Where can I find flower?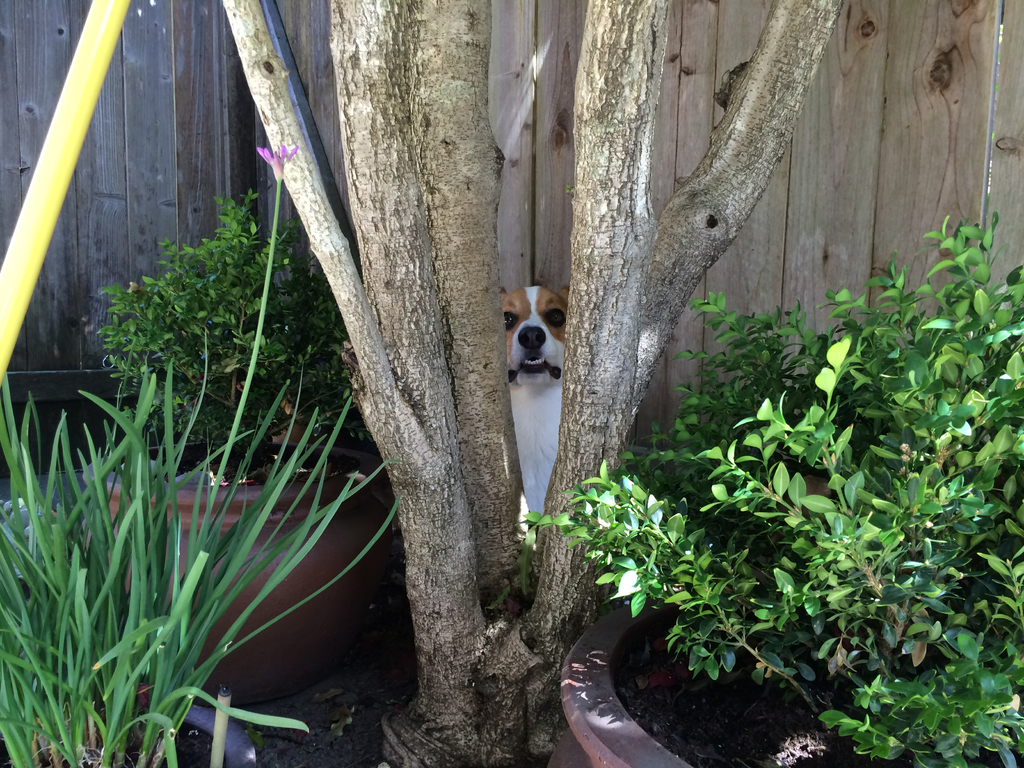
You can find it at bbox=[257, 143, 300, 179].
